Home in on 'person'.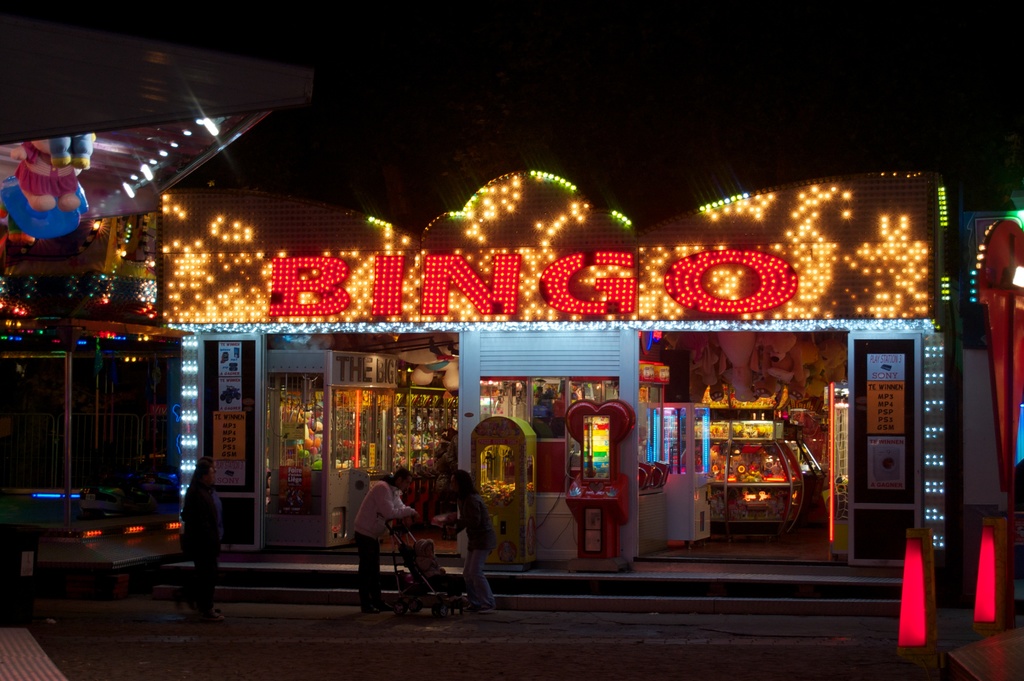
Homed in at [450, 464, 500, 614].
